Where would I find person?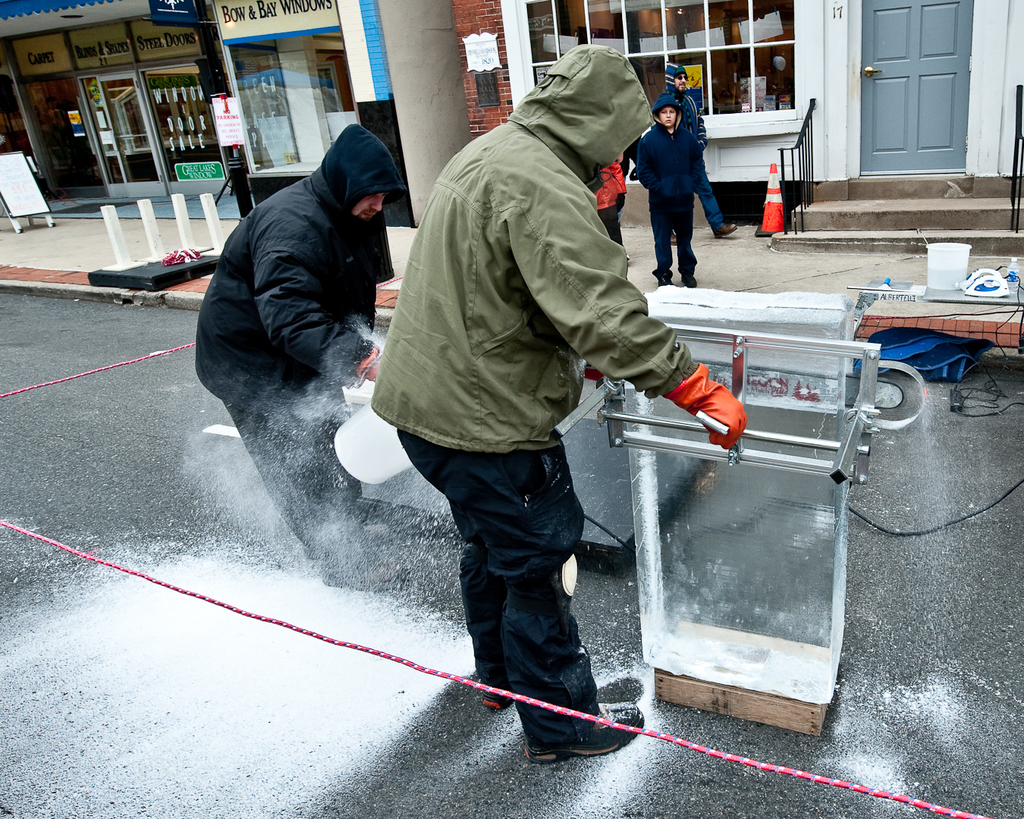
At <box>192,124,412,586</box>.
